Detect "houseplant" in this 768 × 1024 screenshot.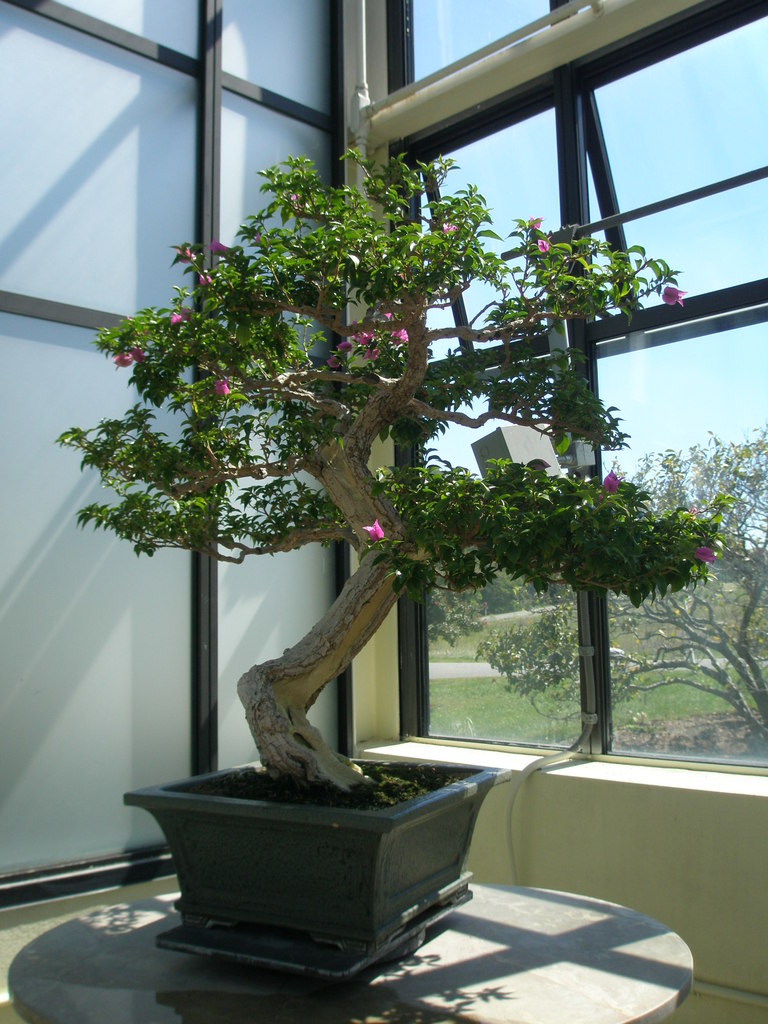
Detection: 56 134 733 960.
